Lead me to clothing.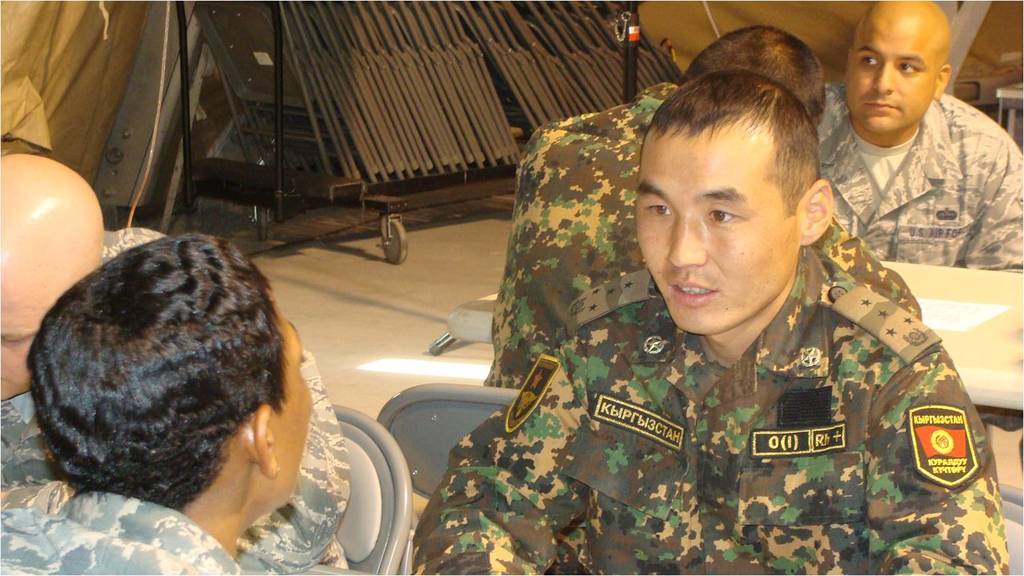
Lead to bbox(0, 492, 246, 575).
